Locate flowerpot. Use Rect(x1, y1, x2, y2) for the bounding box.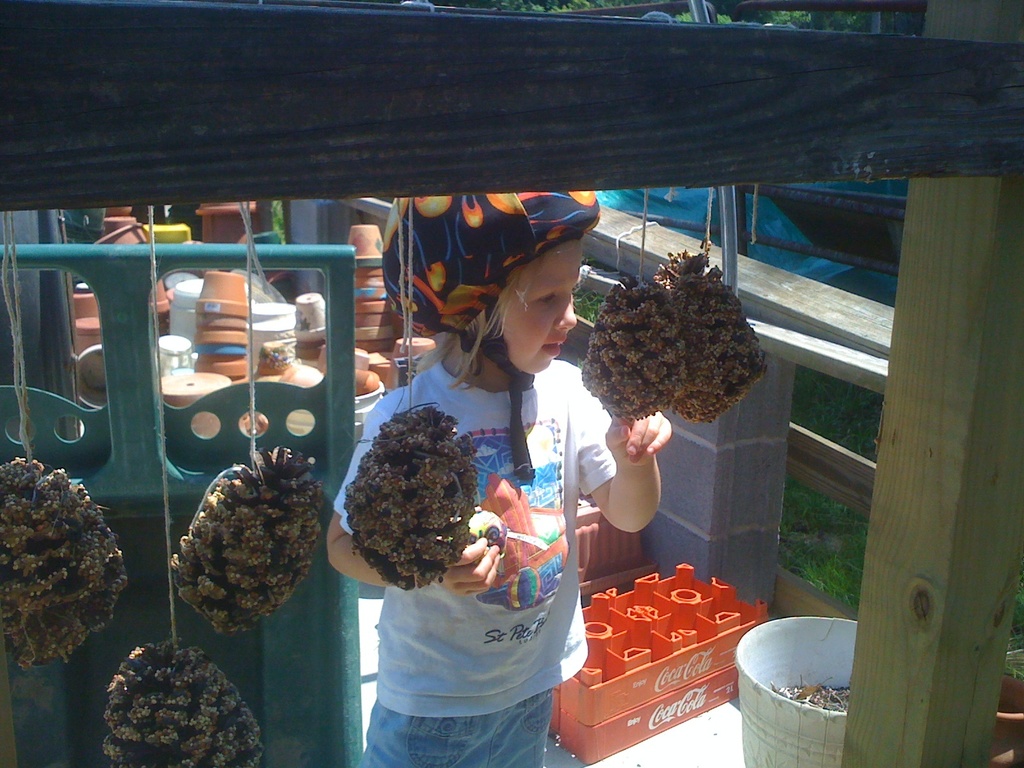
Rect(742, 615, 856, 753).
